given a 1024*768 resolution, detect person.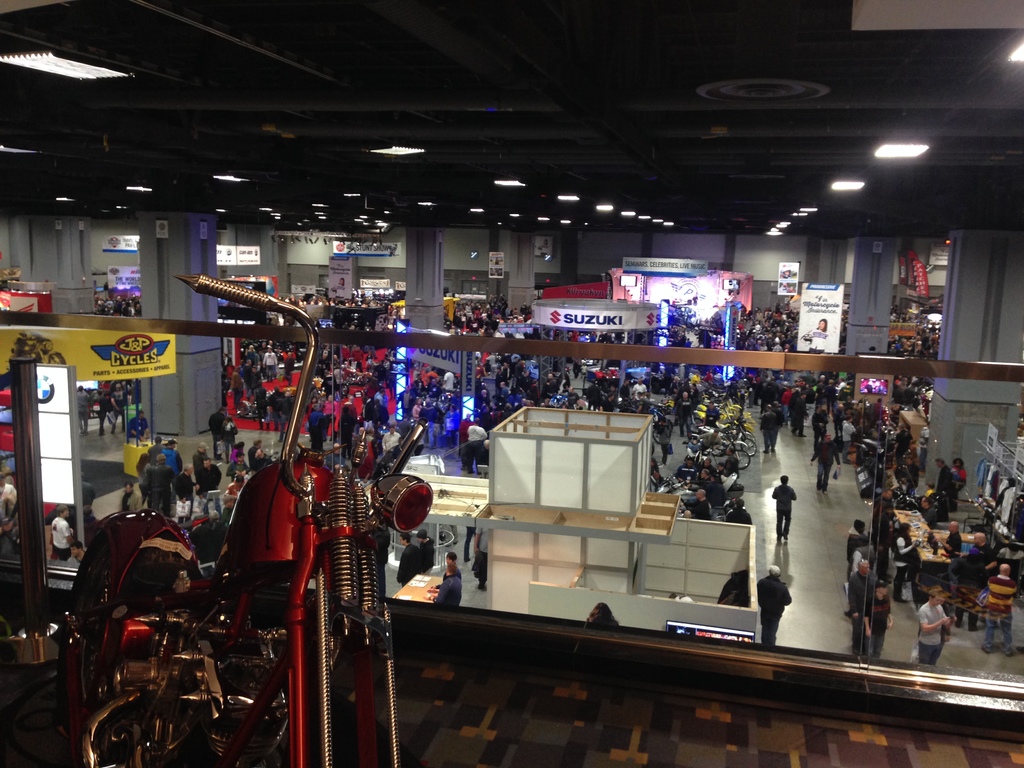
x1=50 y1=507 x2=76 y2=561.
